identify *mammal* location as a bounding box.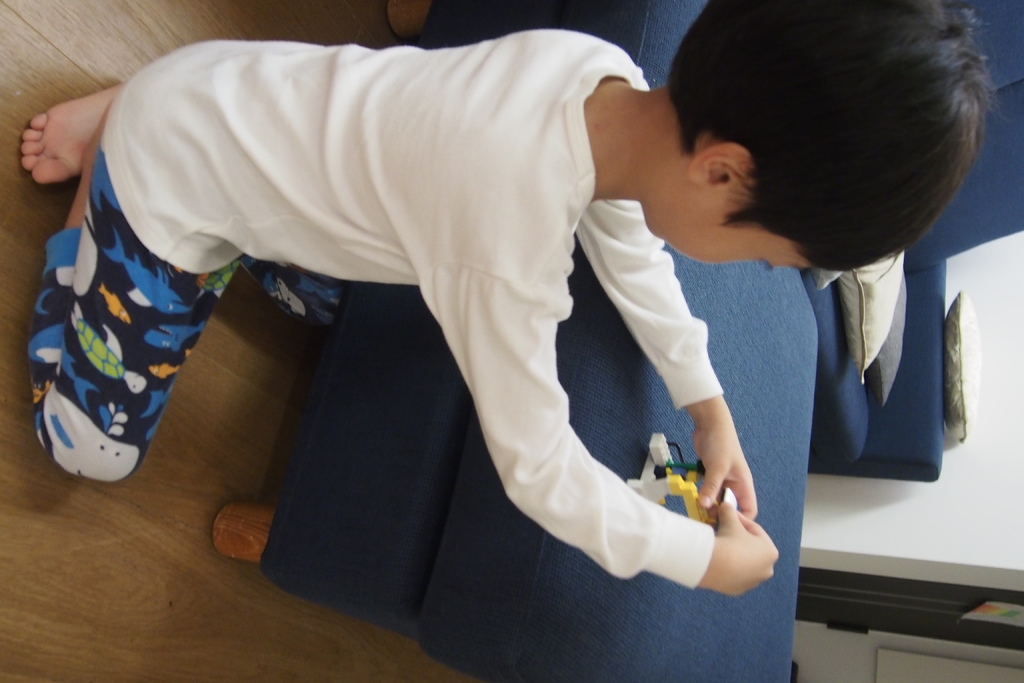
box=[18, 0, 996, 597].
